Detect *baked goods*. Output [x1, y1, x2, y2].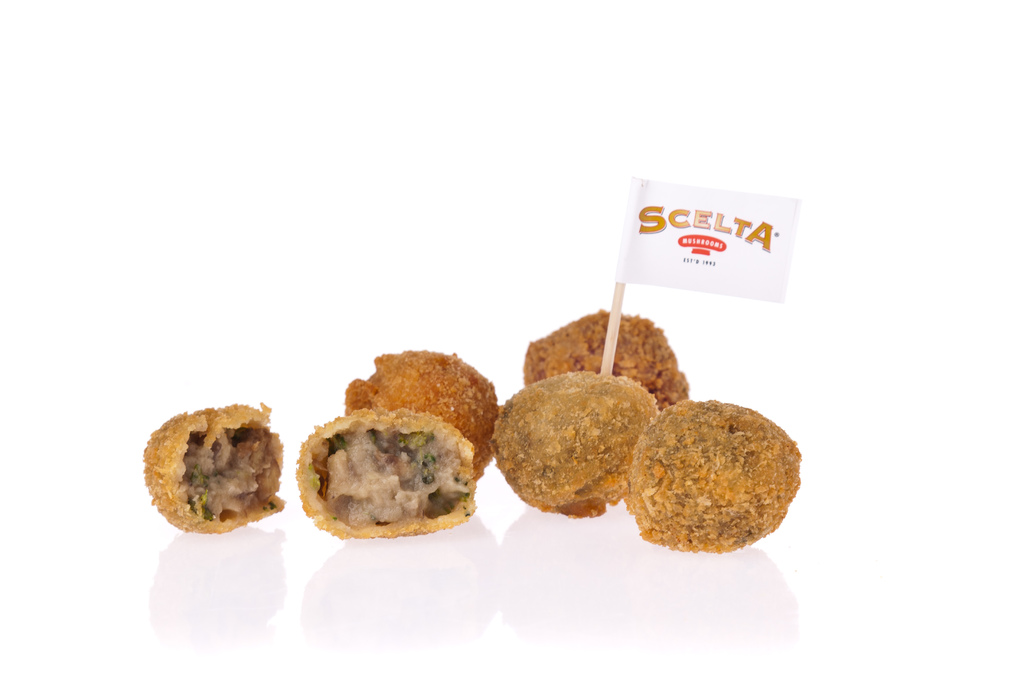
[348, 349, 497, 474].
